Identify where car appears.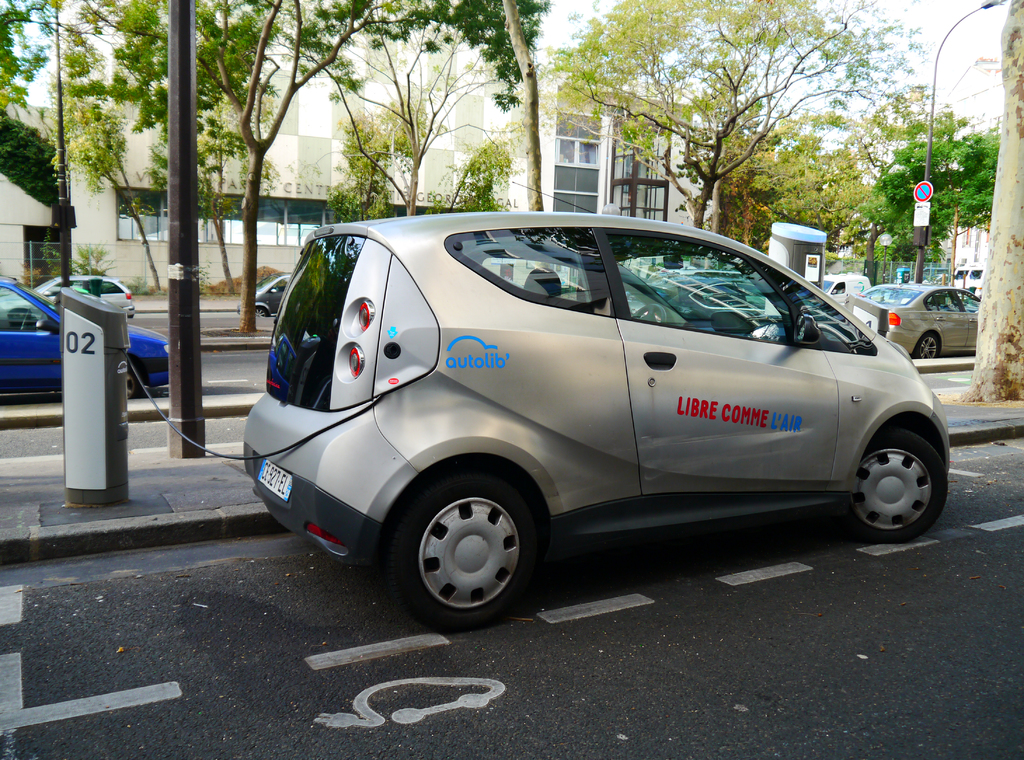
Appears at <bbox>0, 279, 171, 401</bbox>.
